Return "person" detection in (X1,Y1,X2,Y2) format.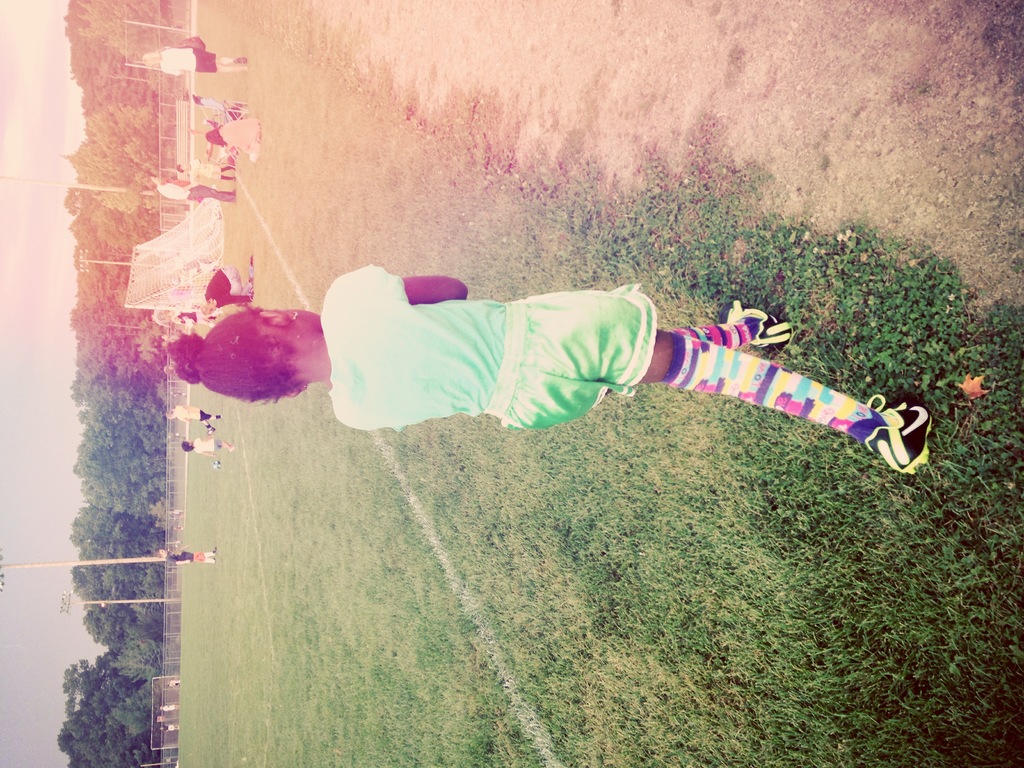
(158,705,175,712).
